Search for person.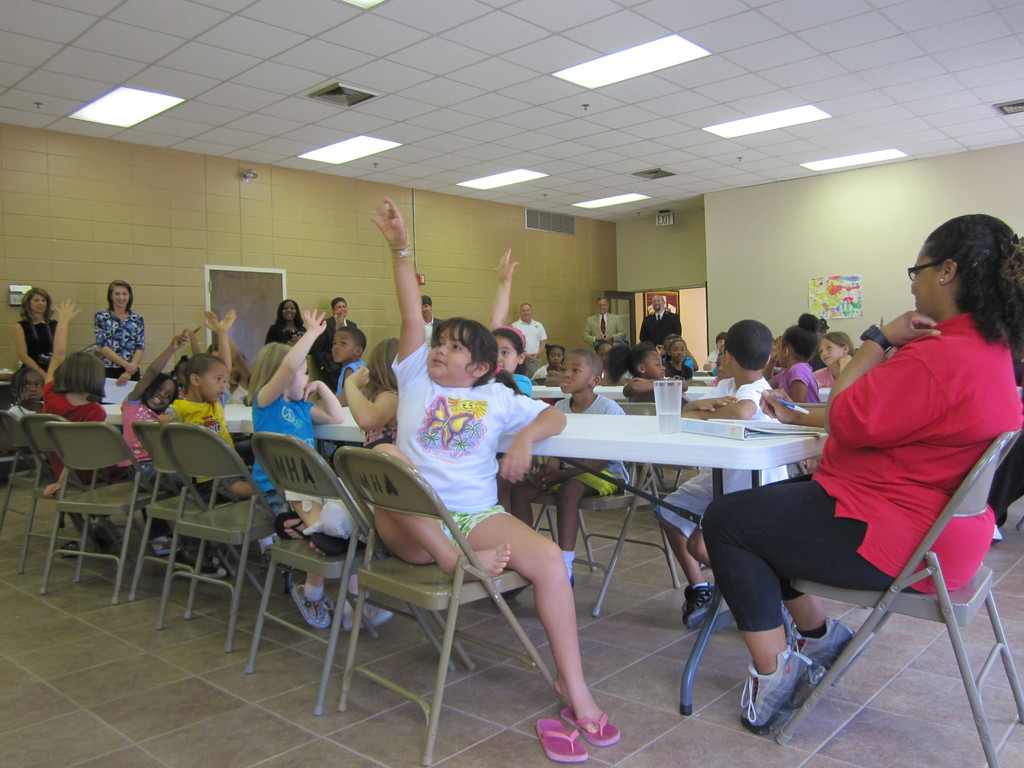
Found at (7, 343, 109, 506).
